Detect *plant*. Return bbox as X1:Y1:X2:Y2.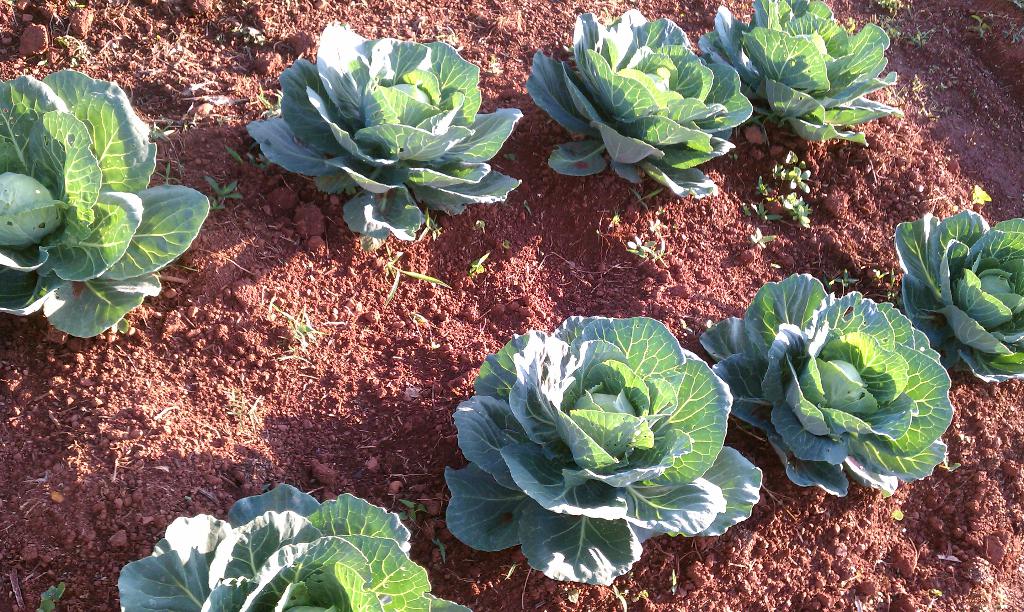
700:0:912:151.
